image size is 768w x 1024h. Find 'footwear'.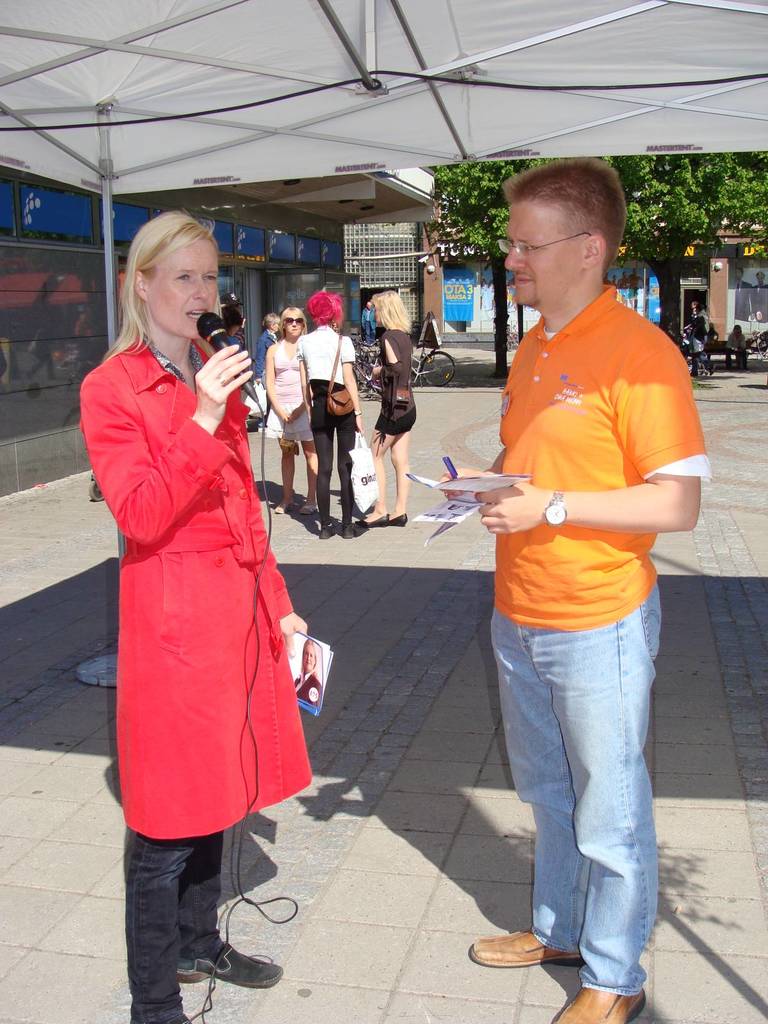
Rect(269, 497, 292, 516).
